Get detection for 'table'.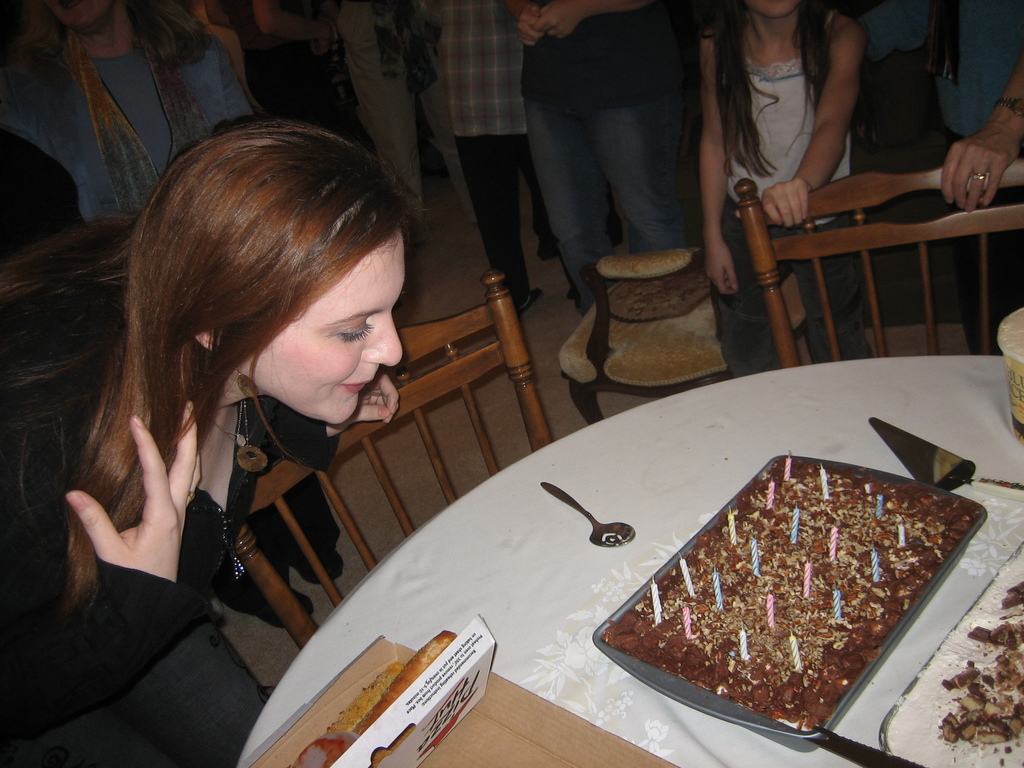
Detection: region(67, 253, 890, 767).
